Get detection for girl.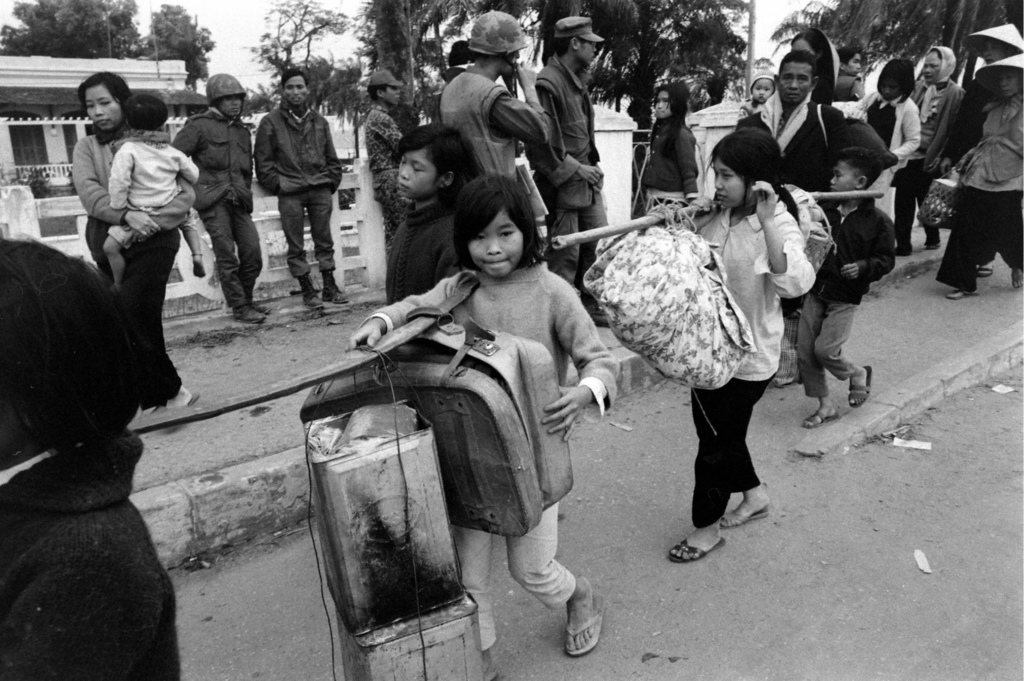
Detection: BBox(383, 126, 481, 300).
